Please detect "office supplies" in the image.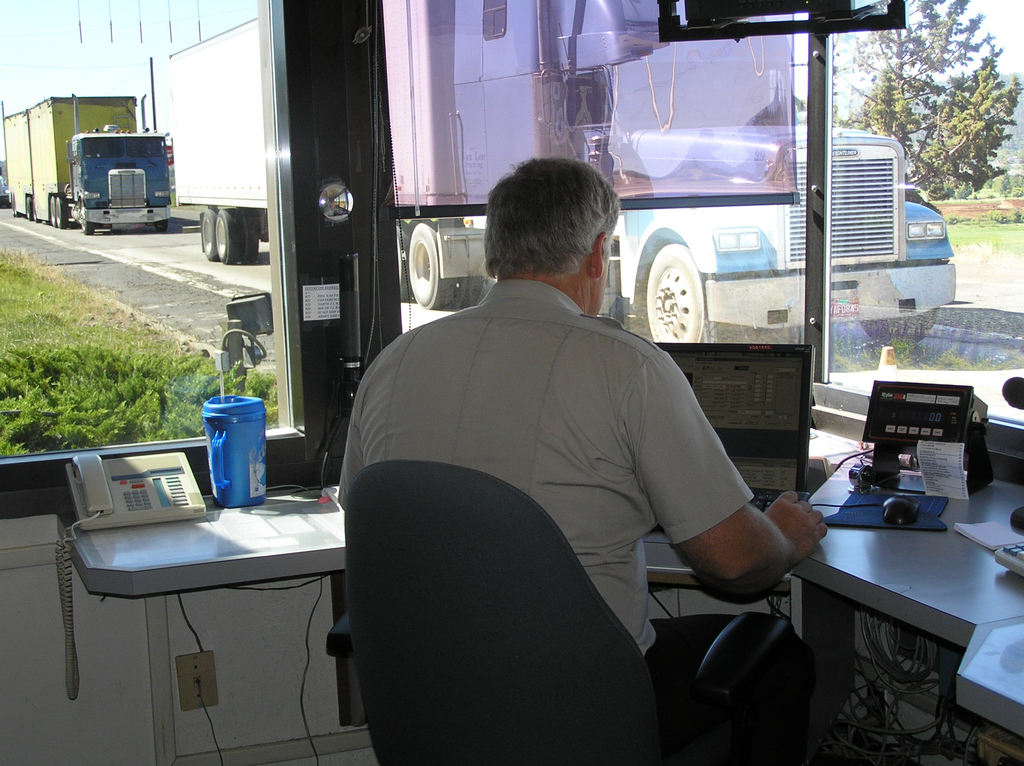
(956,522,1023,552).
